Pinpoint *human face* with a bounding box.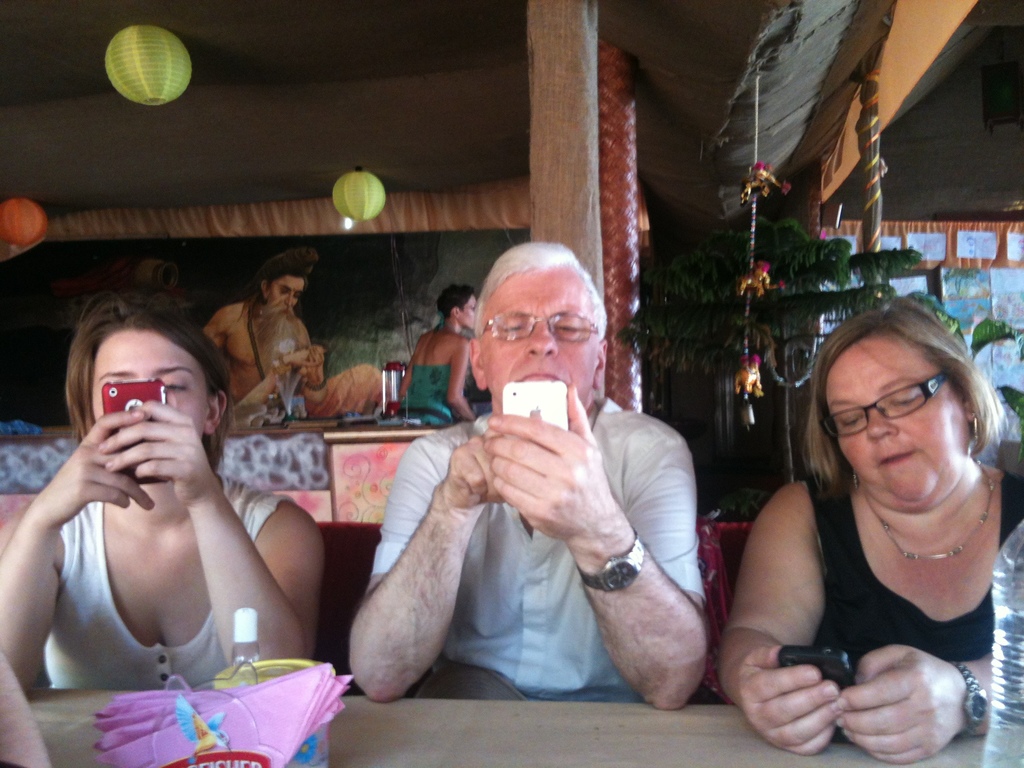
bbox=[827, 332, 970, 499].
